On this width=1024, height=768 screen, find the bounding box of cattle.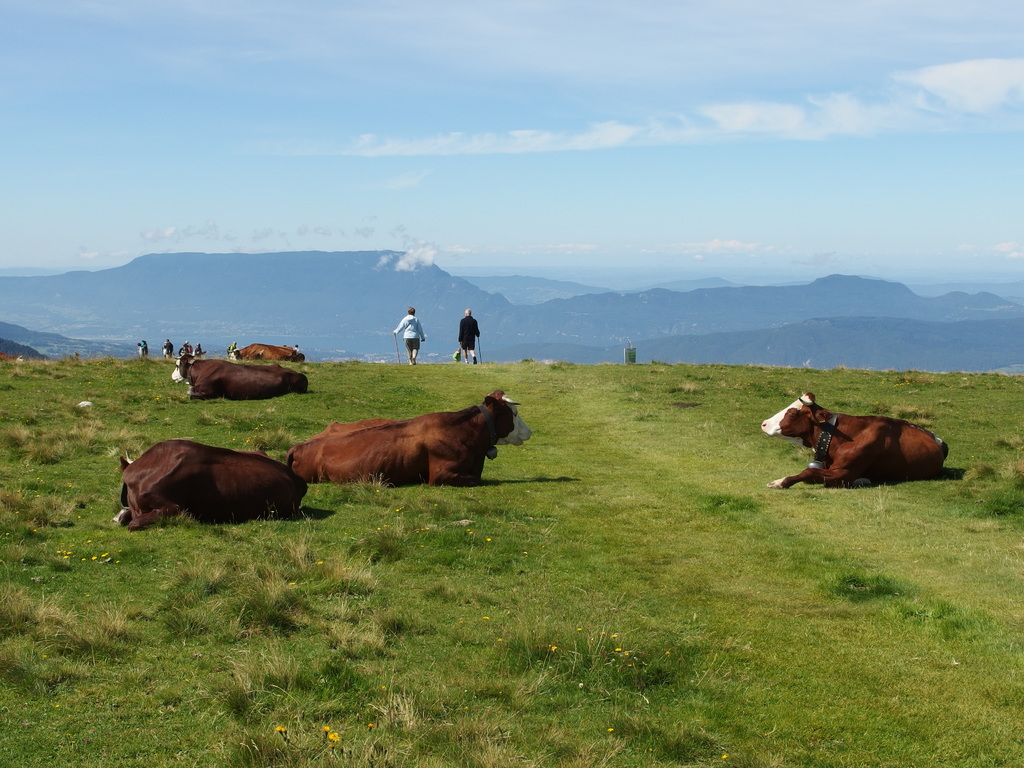
Bounding box: [left=758, top=388, right=949, bottom=490].
